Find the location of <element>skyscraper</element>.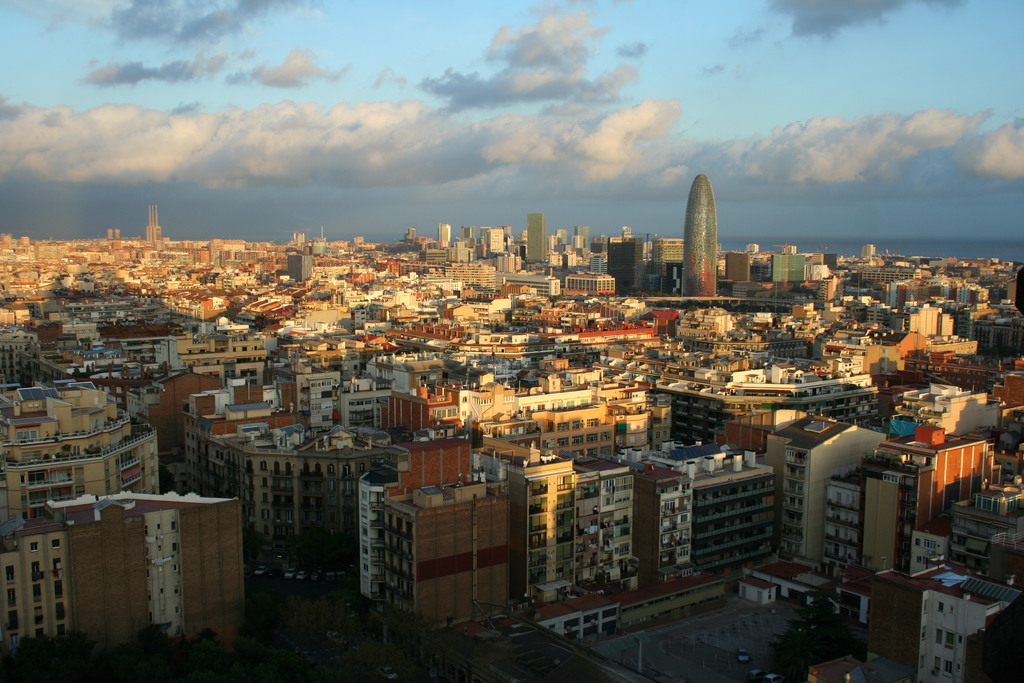
Location: {"left": 895, "top": 379, "right": 1011, "bottom": 441}.
